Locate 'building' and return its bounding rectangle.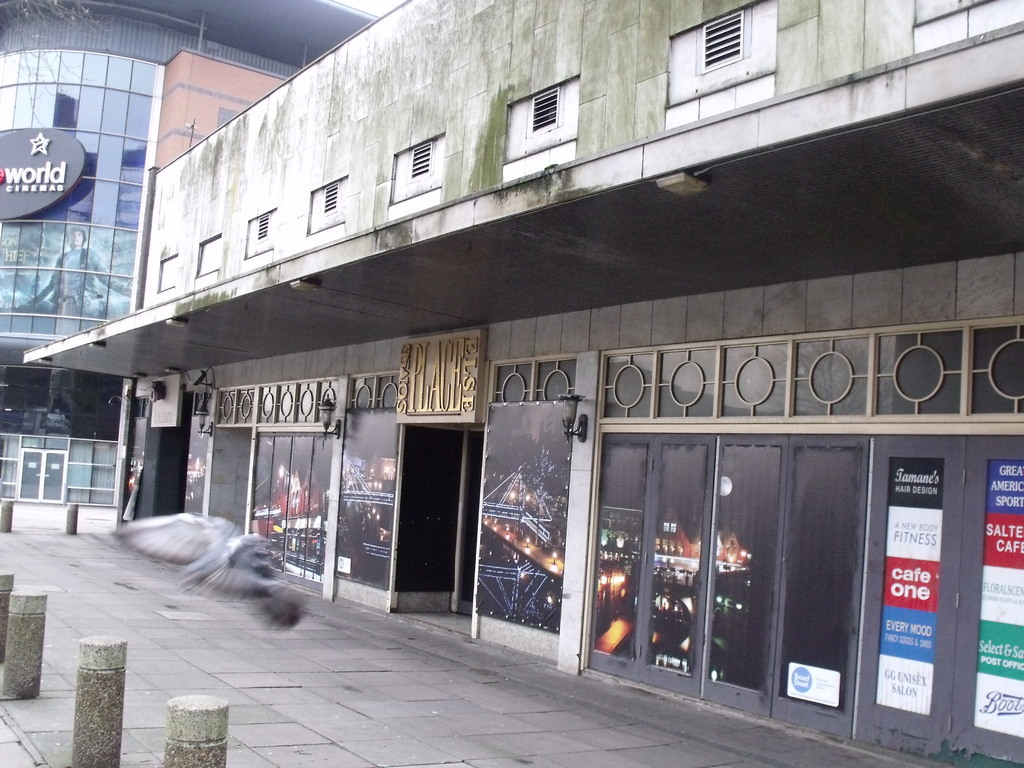
x1=0 y1=0 x2=380 y2=509.
